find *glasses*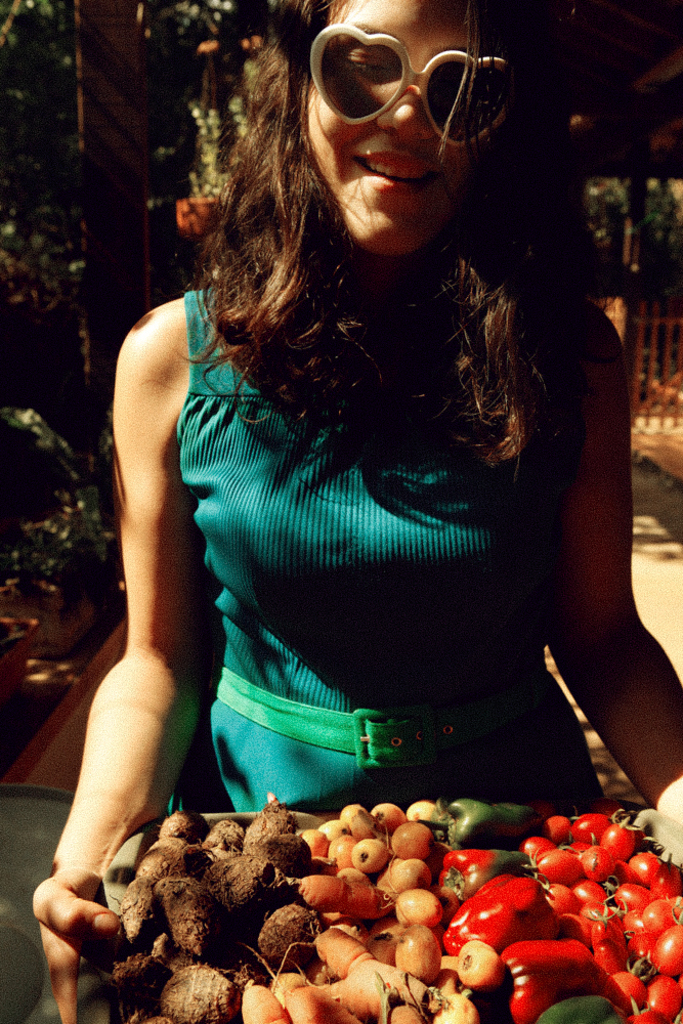
291:23:535:158
